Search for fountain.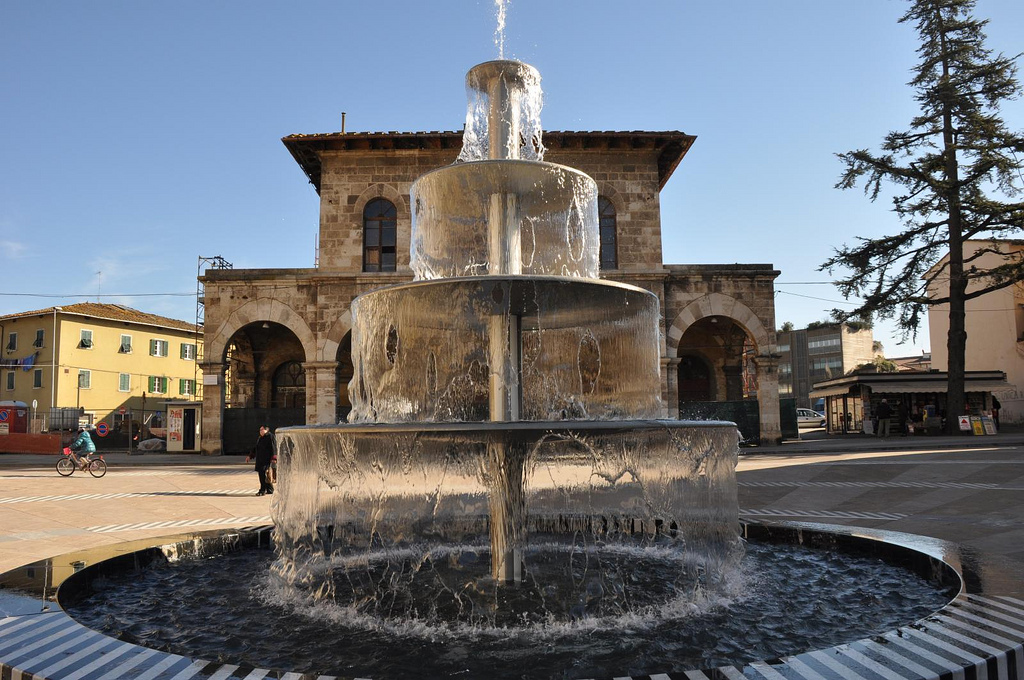
Found at rect(0, 2, 1023, 679).
